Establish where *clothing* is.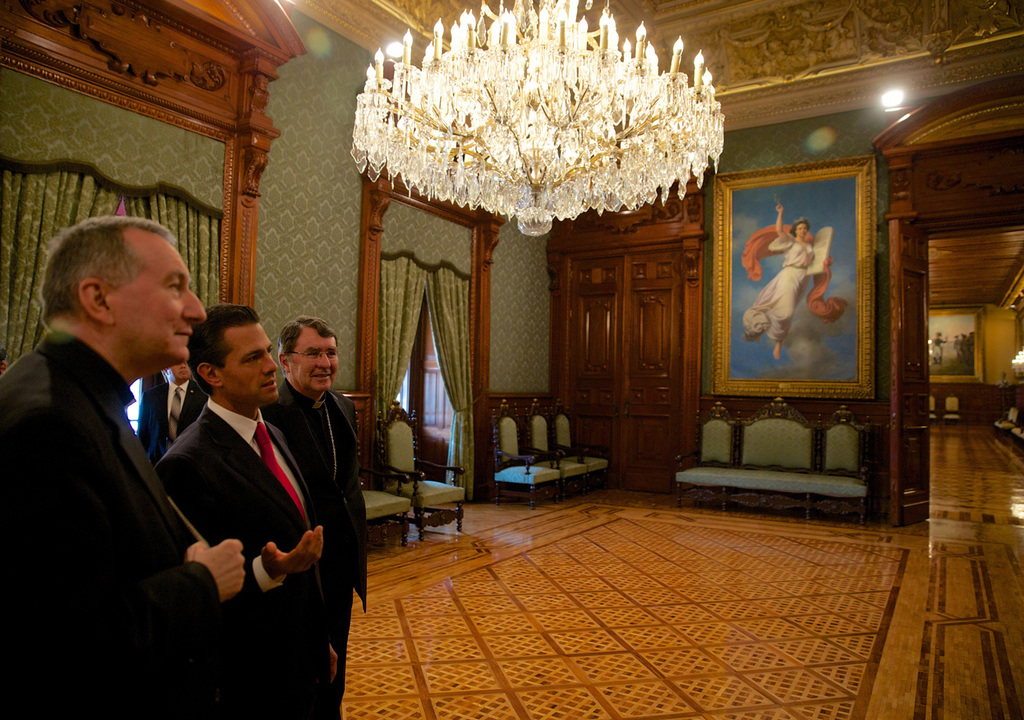
Established at l=154, t=397, r=332, b=719.
